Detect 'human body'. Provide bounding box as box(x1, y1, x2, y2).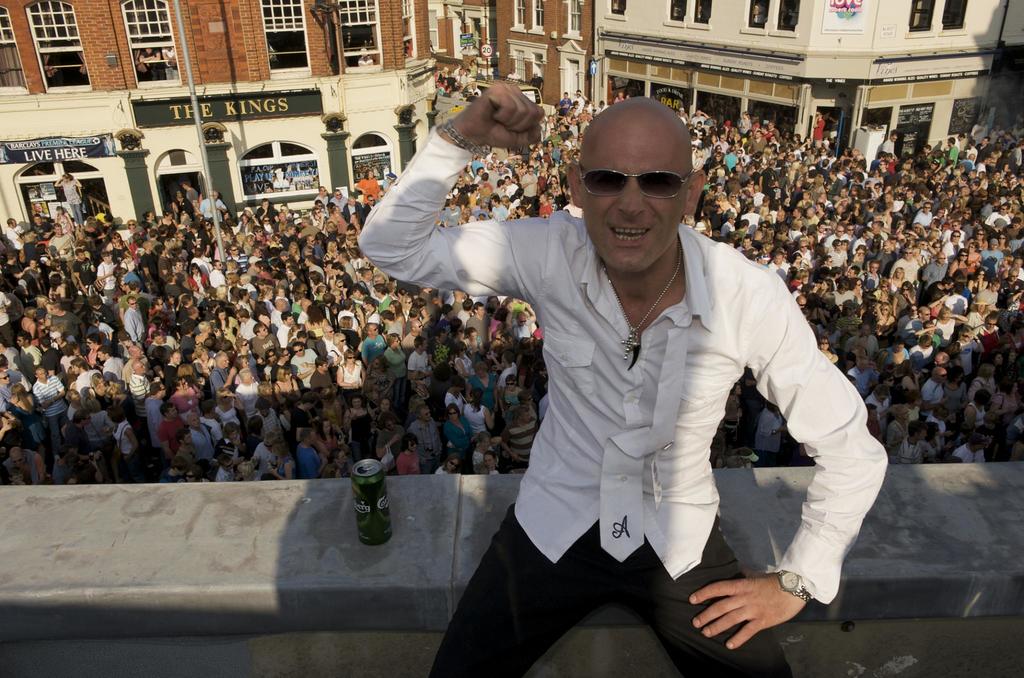
box(241, 211, 255, 231).
